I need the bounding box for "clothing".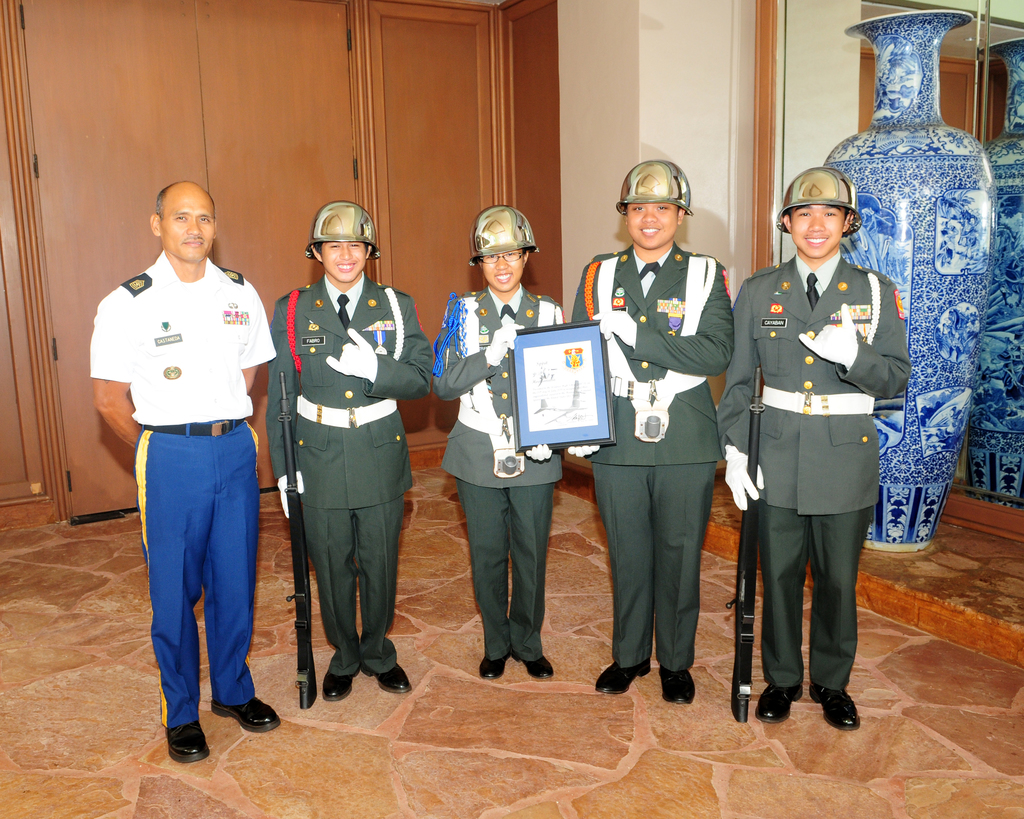
Here it is: Rect(588, 465, 721, 671).
